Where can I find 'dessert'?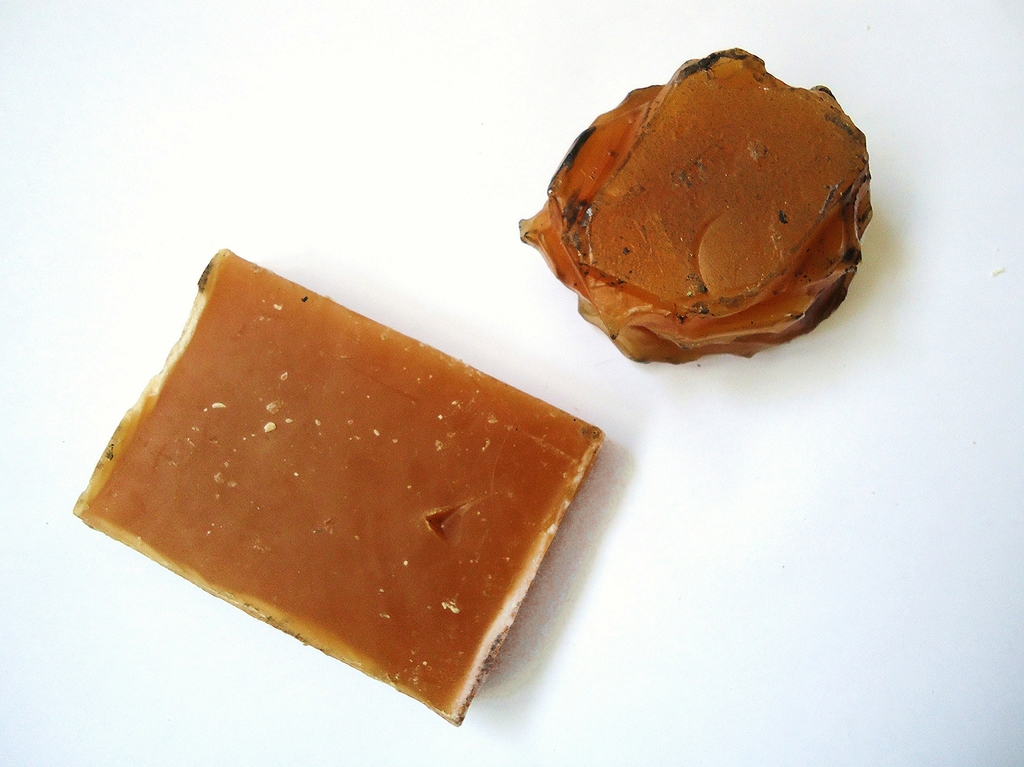
You can find it at <box>541,37,893,378</box>.
